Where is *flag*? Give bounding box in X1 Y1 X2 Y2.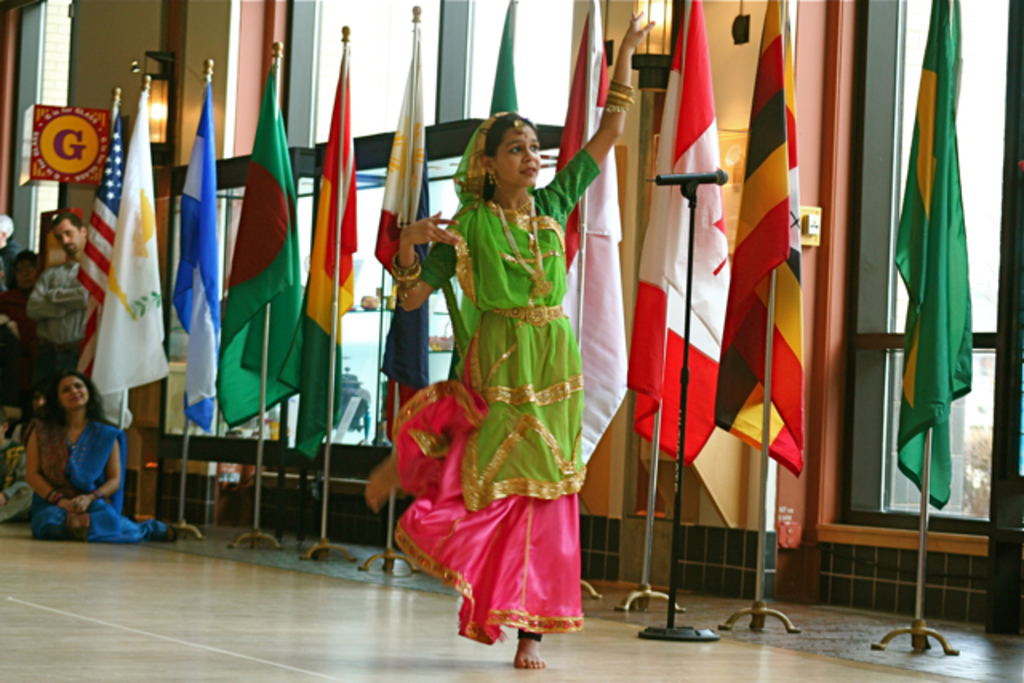
890 0 987 507.
